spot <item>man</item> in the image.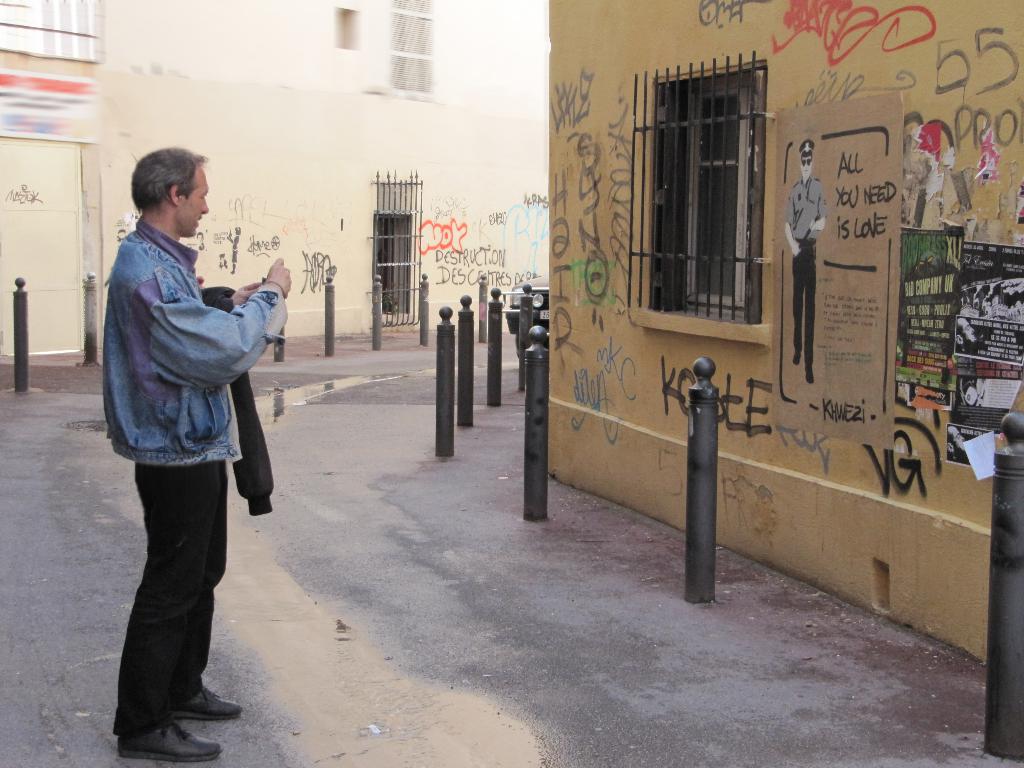
<item>man</item> found at <bbox>93, 141, 276, 728</bbox>.
